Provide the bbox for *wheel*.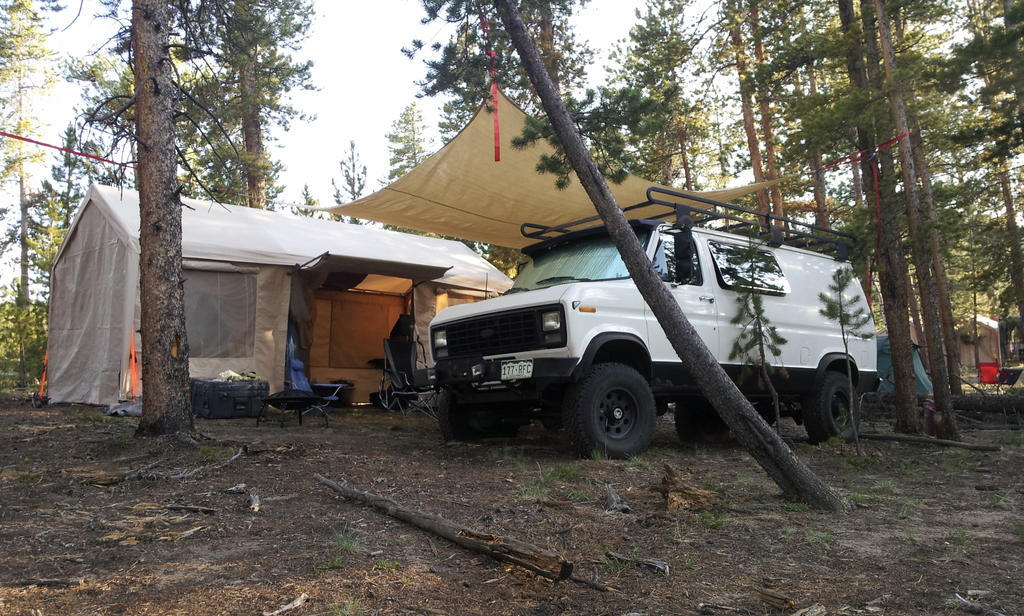
box(437, 385, 524, 441).
